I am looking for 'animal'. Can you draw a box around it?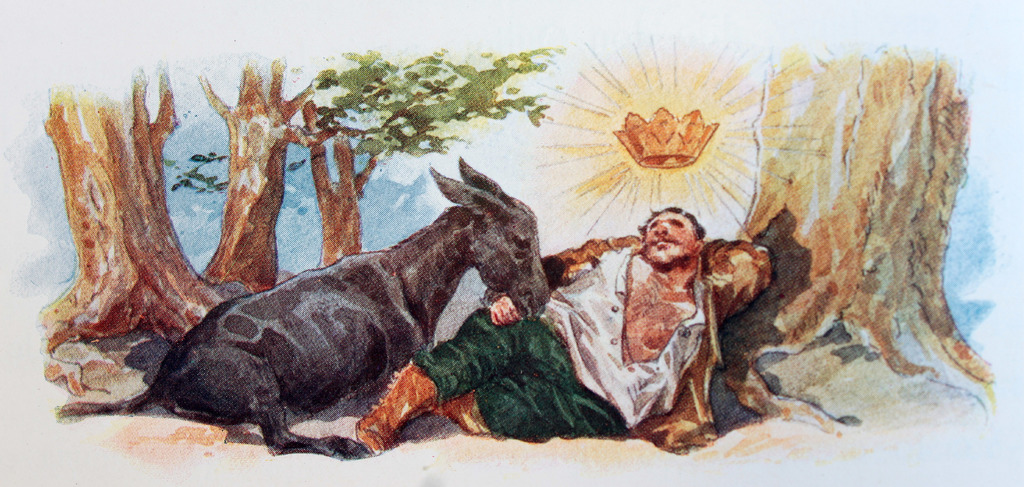
Sure, the bounding box is Rect(637, 233, 856, 465).
